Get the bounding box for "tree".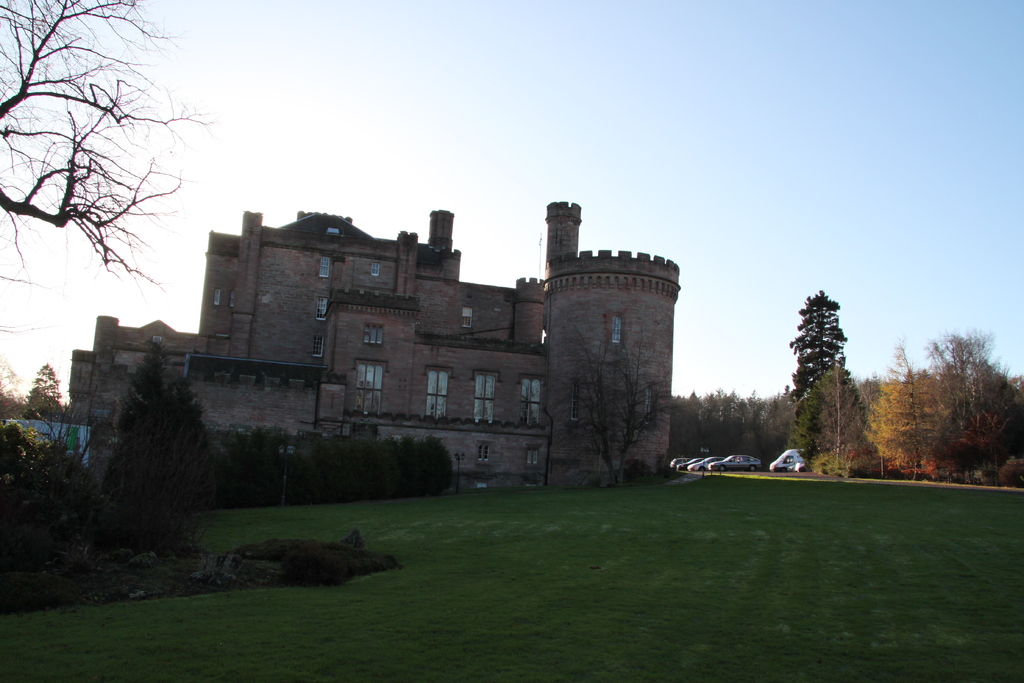
select_region(375, 432, 405, 493).
